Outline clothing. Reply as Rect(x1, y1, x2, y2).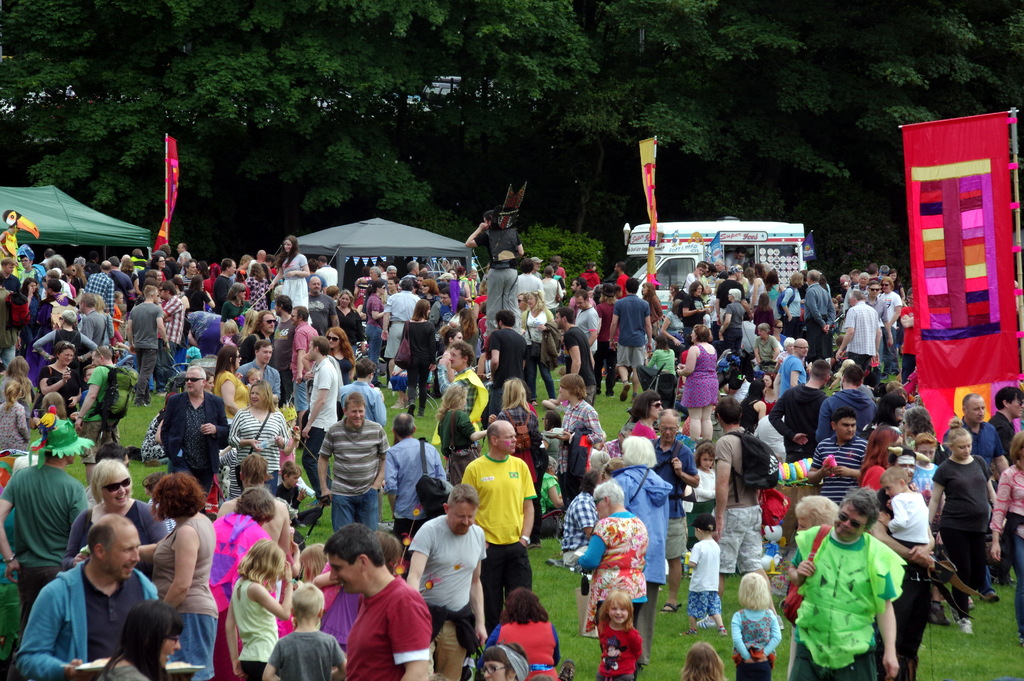
Rect(943, 452, 993, 600).
